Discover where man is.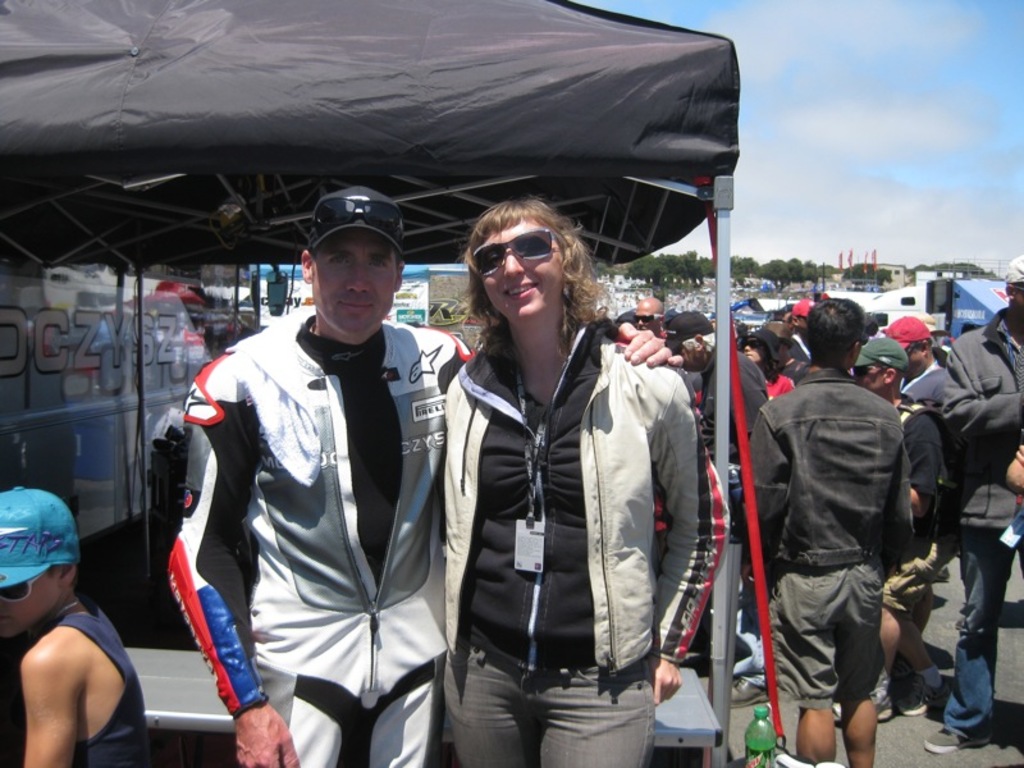
Discovered at 165/187/684/767.
